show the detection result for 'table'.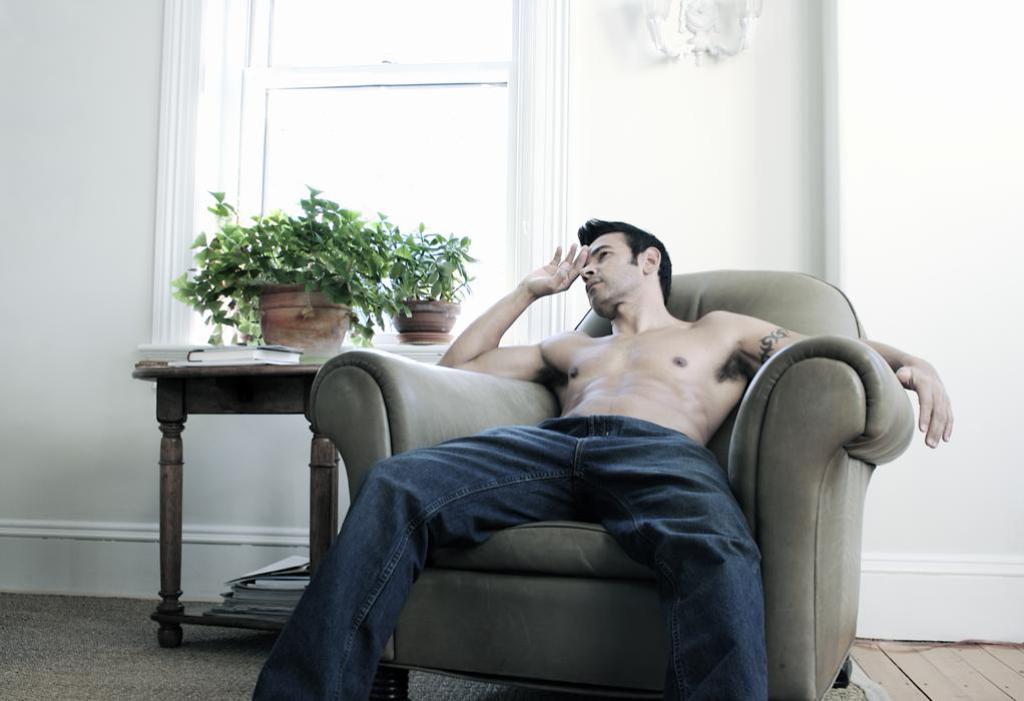
(142, 370, 329, 635).
